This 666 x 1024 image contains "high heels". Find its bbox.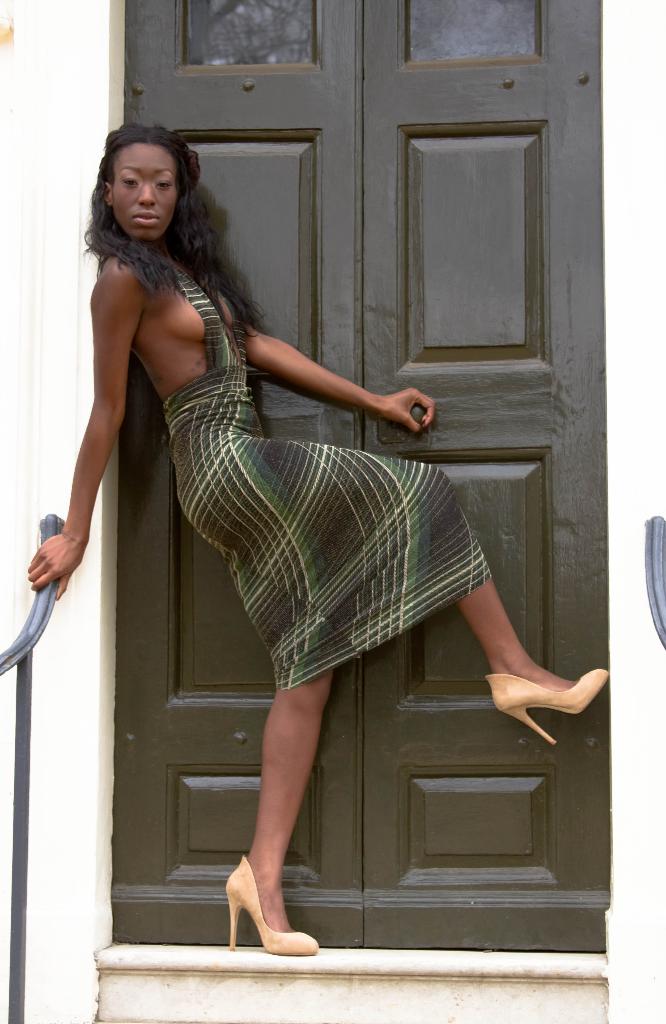
BBox(485, 672, 609, 746).
